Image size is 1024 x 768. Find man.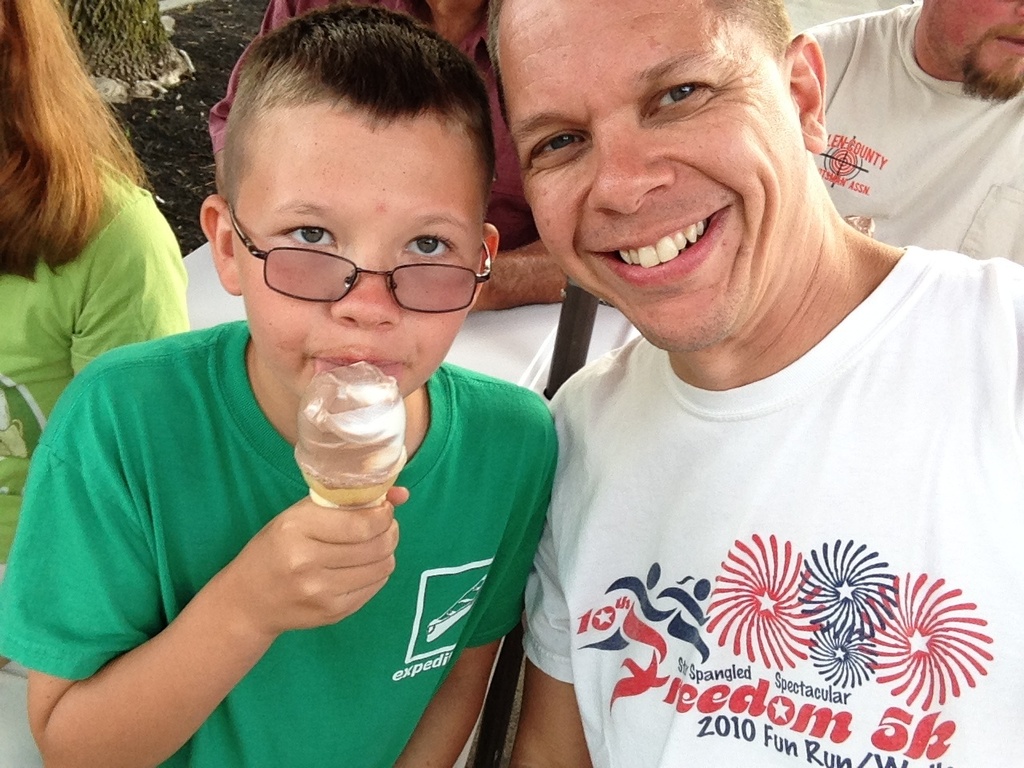
498:0:1023:767.
